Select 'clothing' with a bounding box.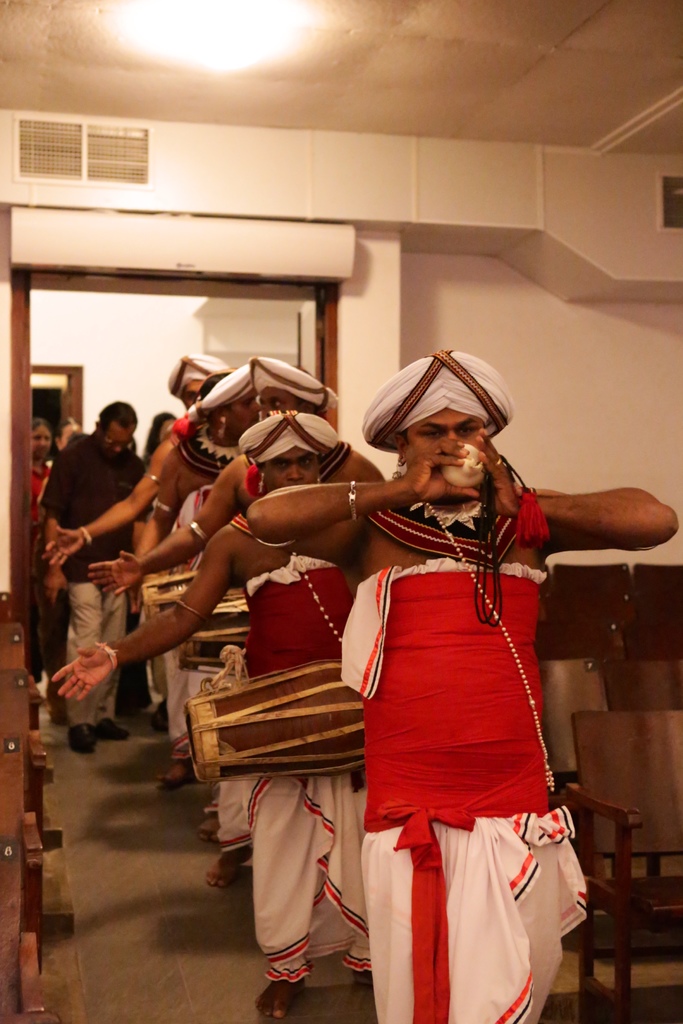
339, 580, 588, 1023.
